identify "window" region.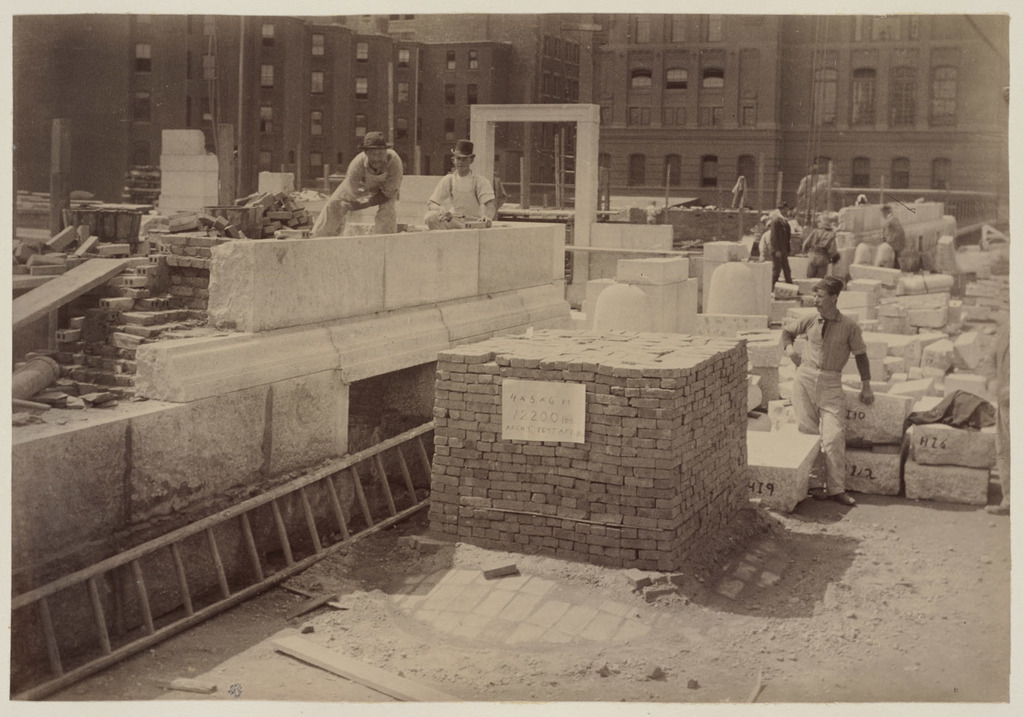
Region: box=[816, 69, 836, 124].
